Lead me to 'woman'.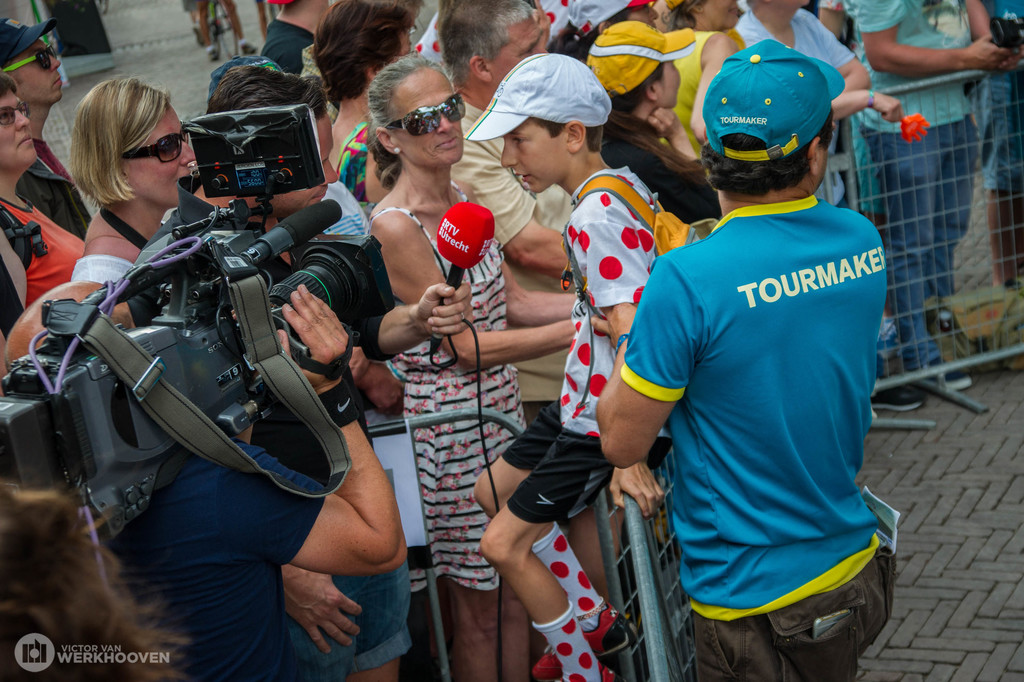
Lead to (853, 0, 1023, 394).
